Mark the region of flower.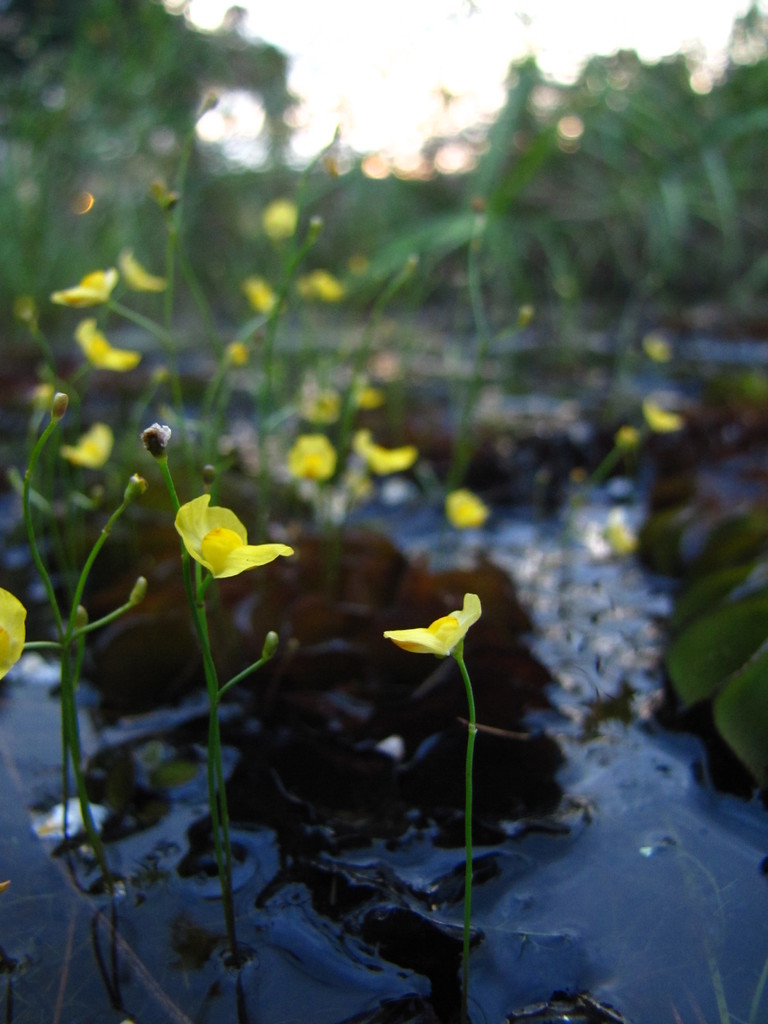
Region: left=50, top=421, right=120, bottom=476.
